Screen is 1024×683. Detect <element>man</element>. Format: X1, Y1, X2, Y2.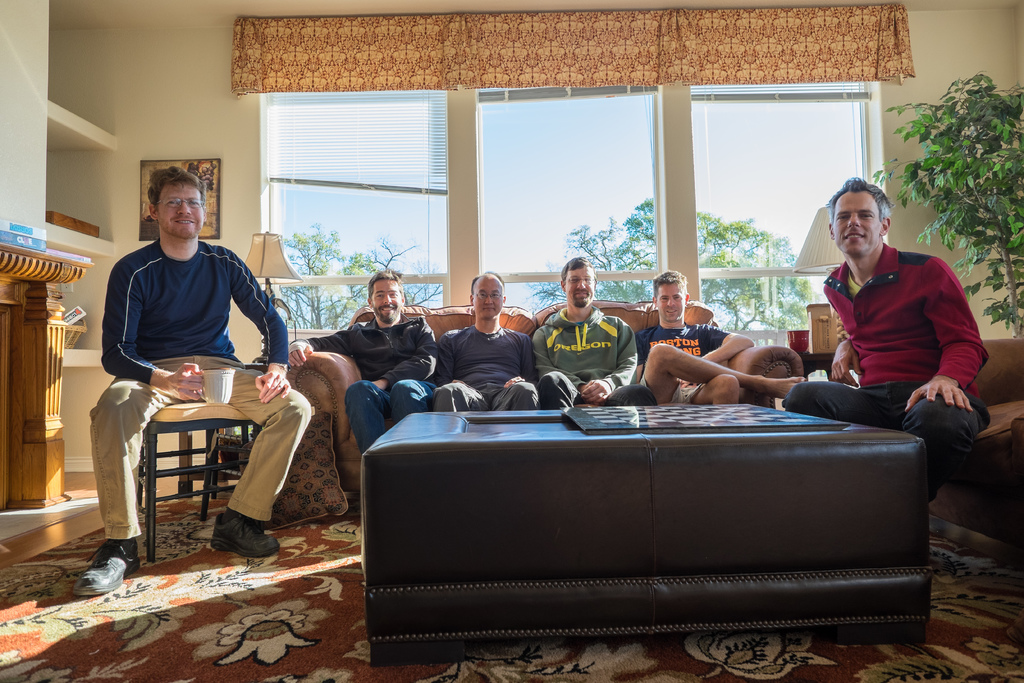
783, 174, 1002, 489.
